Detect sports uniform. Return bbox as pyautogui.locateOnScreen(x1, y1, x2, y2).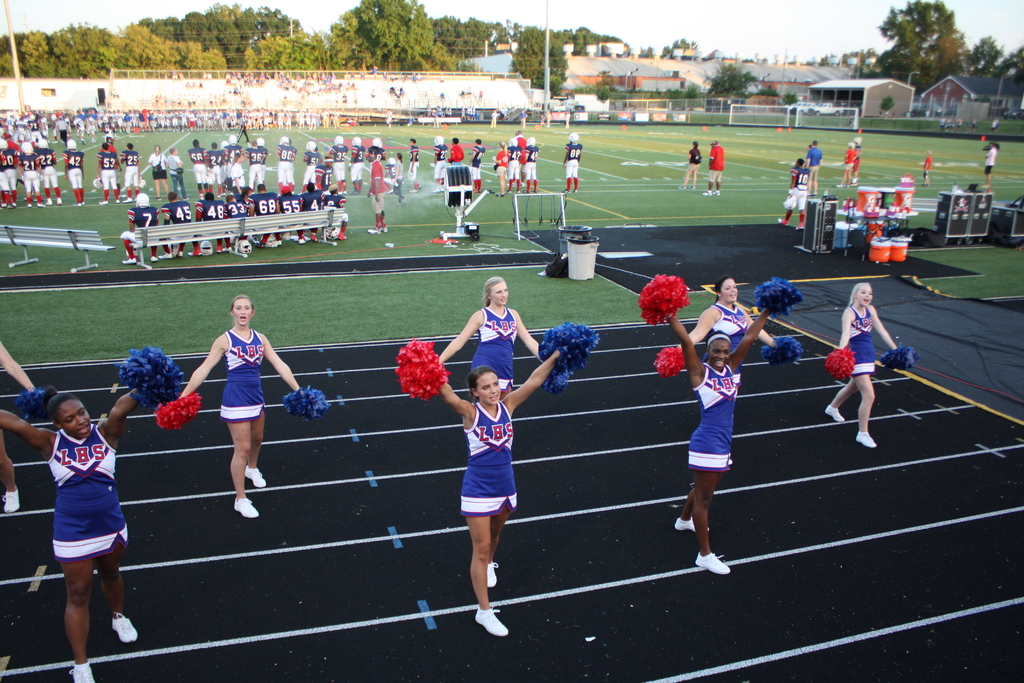
pyautogui.locateOnScreen(370, 160, 385, 213).
